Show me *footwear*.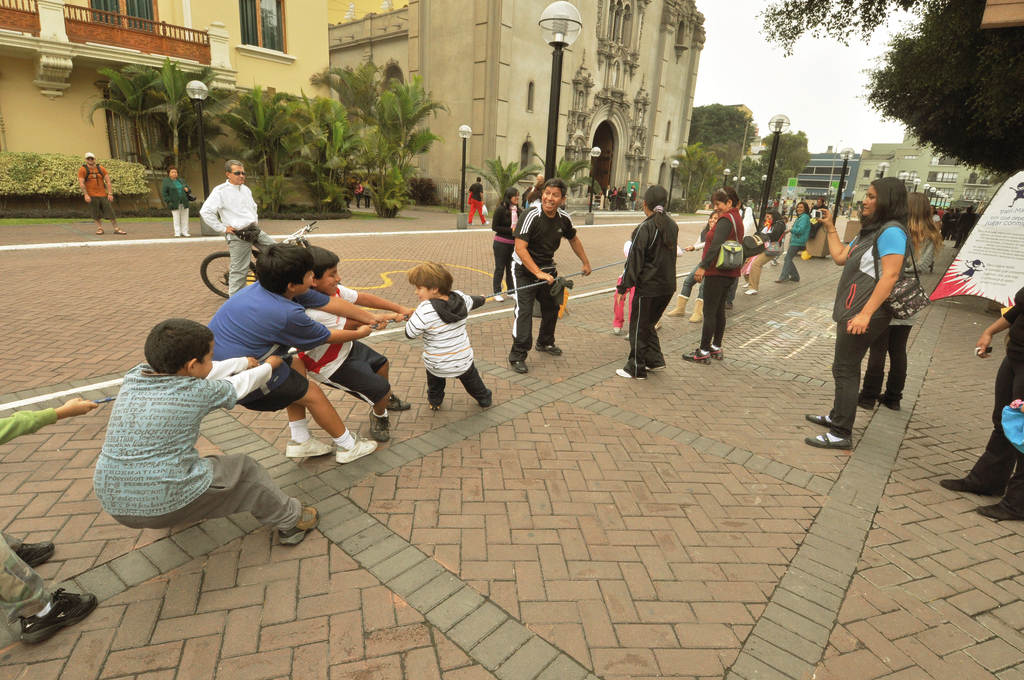
*footwear* is here: locate(802, 430, 854, 450).
